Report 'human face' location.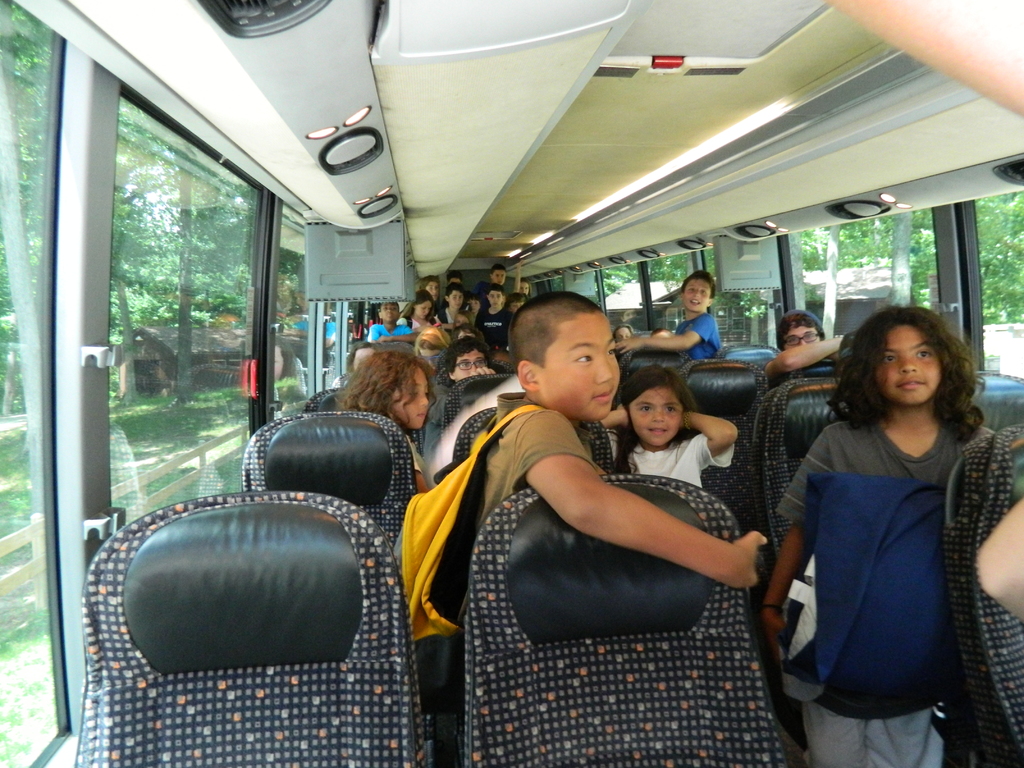
Report: <region>876, 332, 940, 405</region>.
